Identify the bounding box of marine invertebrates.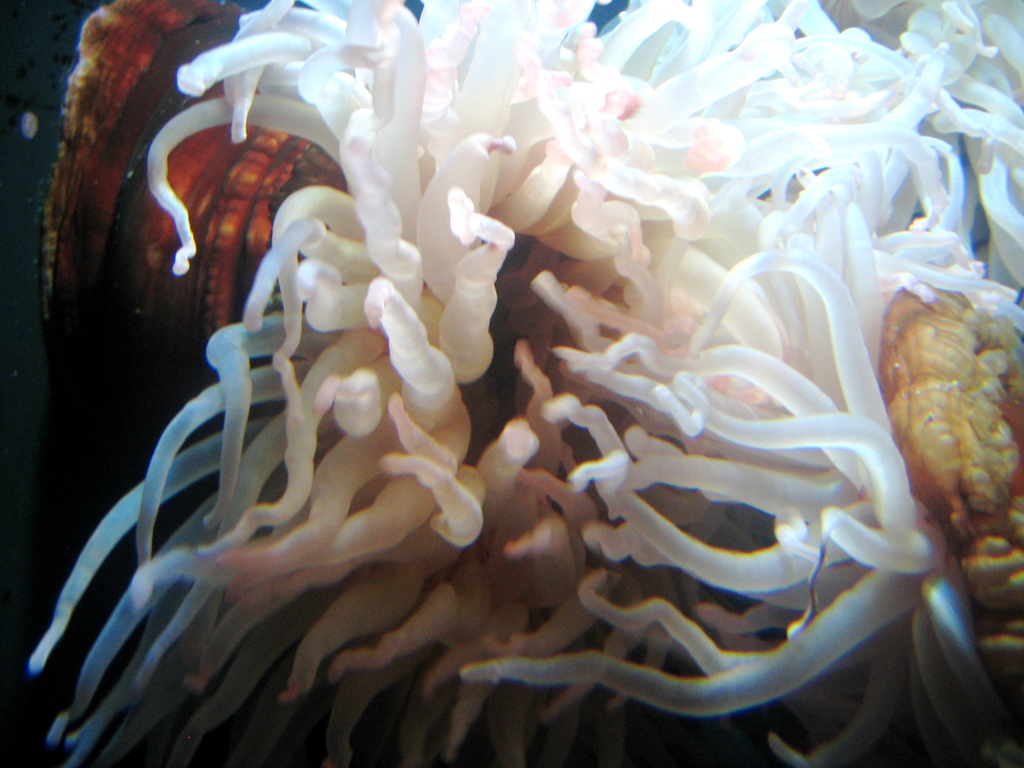
{"left": 433, "top": 248, "right": 1023, "bottom": 764}.
